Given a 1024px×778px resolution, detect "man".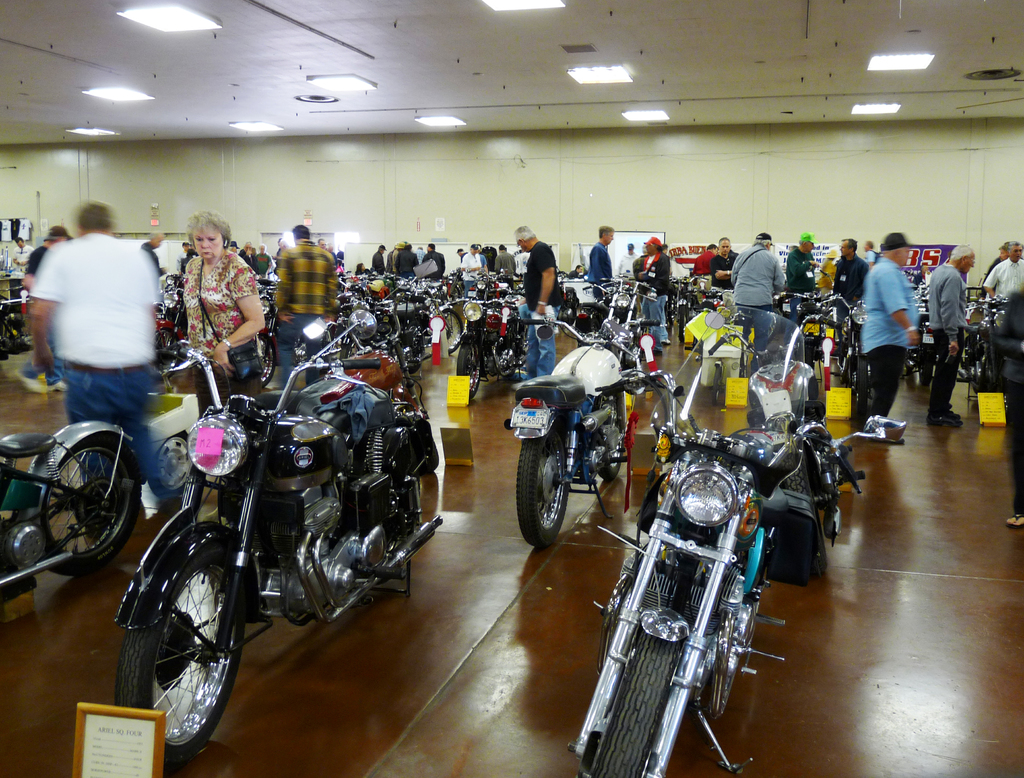
box(21, 223, 75, 282).
